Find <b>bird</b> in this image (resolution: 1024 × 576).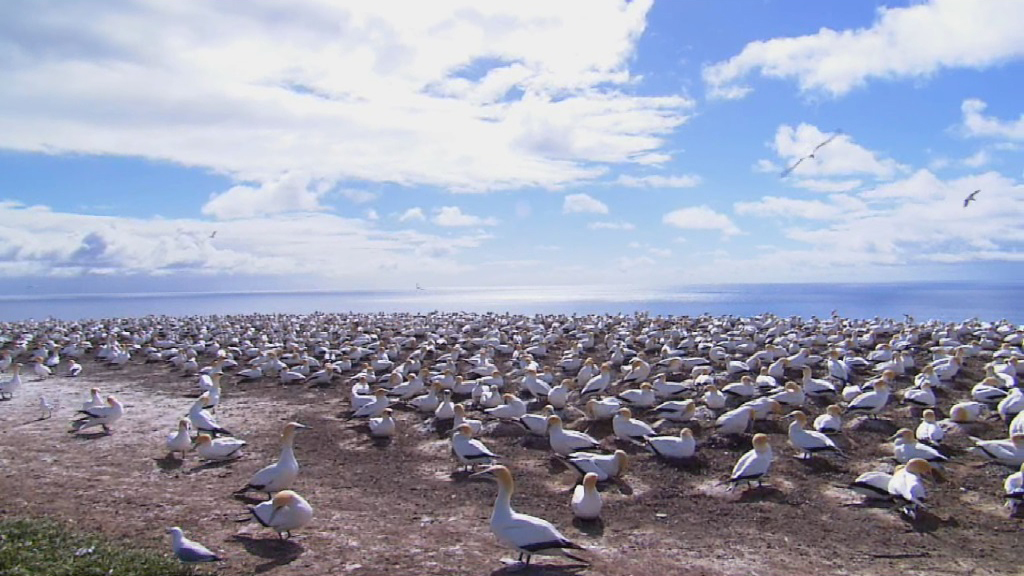
box(813, 405, 841, 432).
